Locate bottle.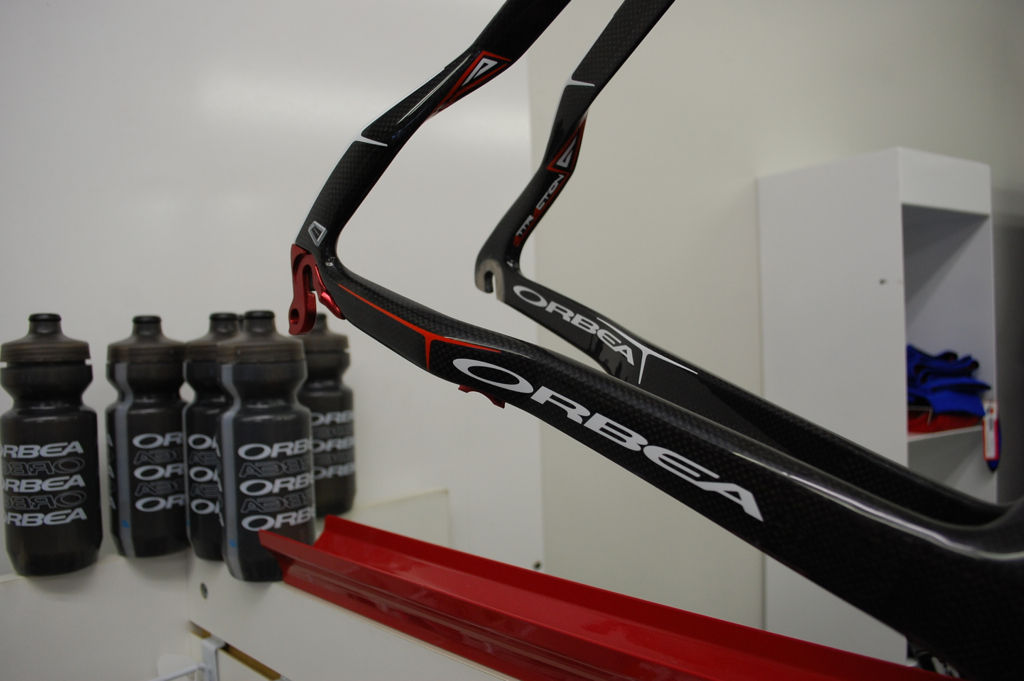
Bounding box: <box>211,307,305,593</box>.
